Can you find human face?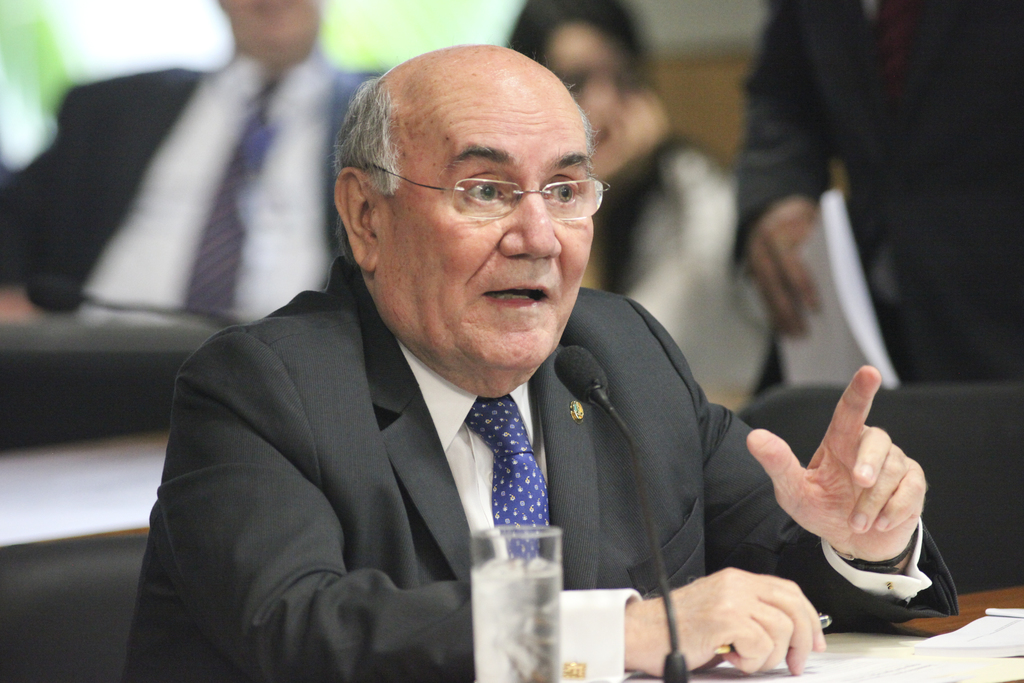
Yes, bounding box: (393, 65, 594, 369).
